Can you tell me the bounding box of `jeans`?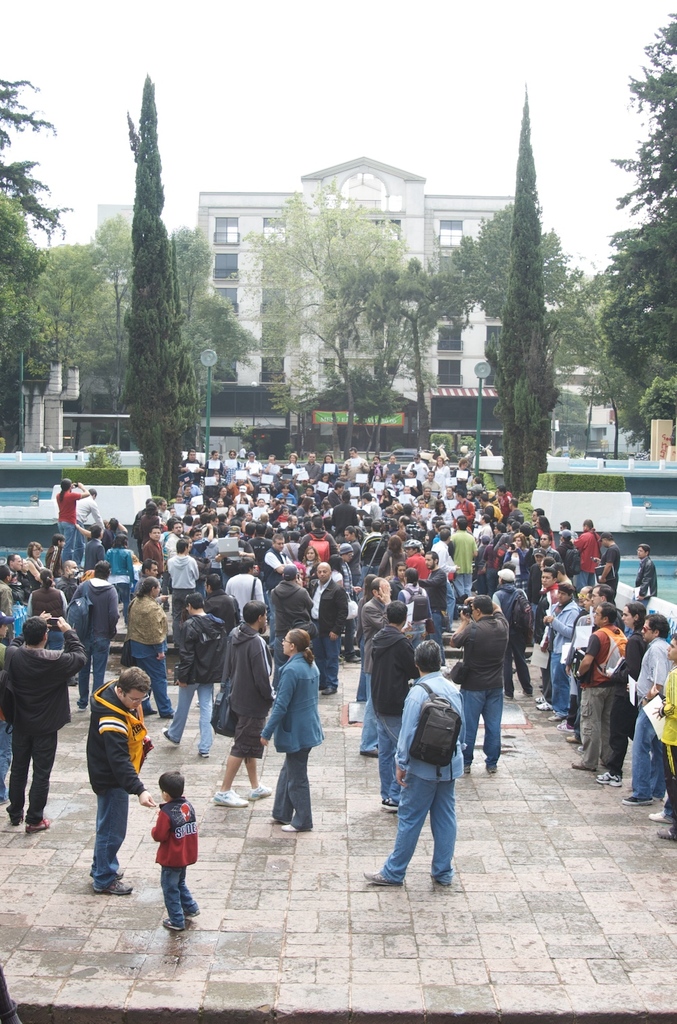
<bbox>344, 619, 355, 654</bbox>.
